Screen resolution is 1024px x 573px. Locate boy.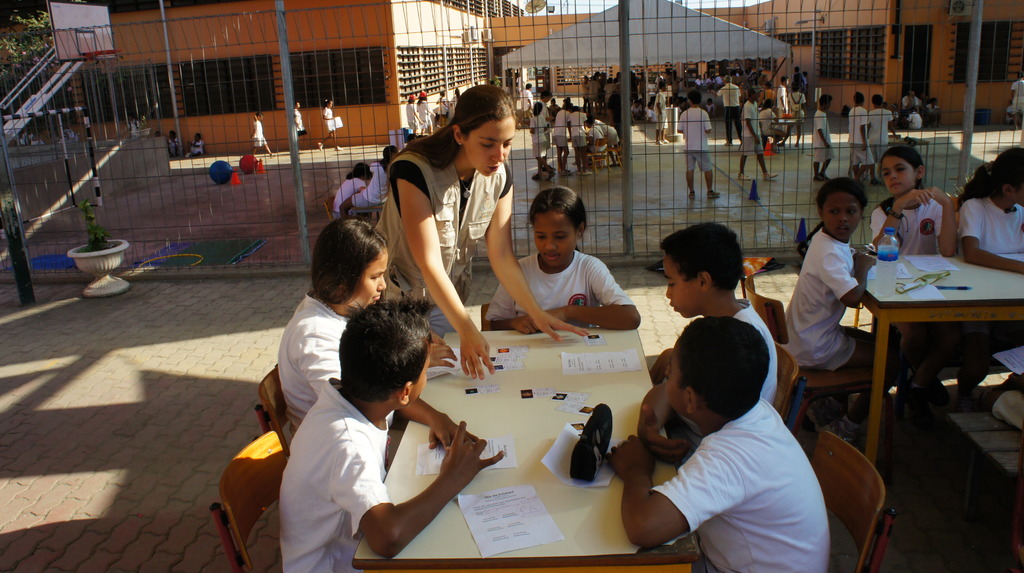
Rect(605, 314, 829, 572).
